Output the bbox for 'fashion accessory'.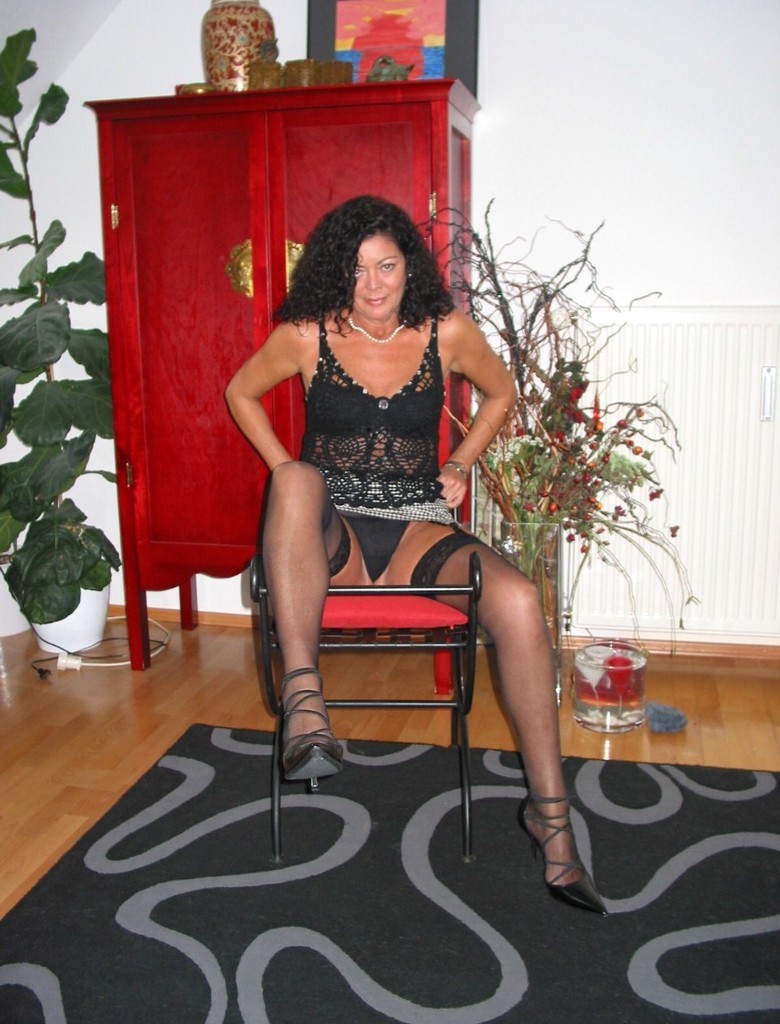
(x1=347, y1=313, x2=409, y2=345).
